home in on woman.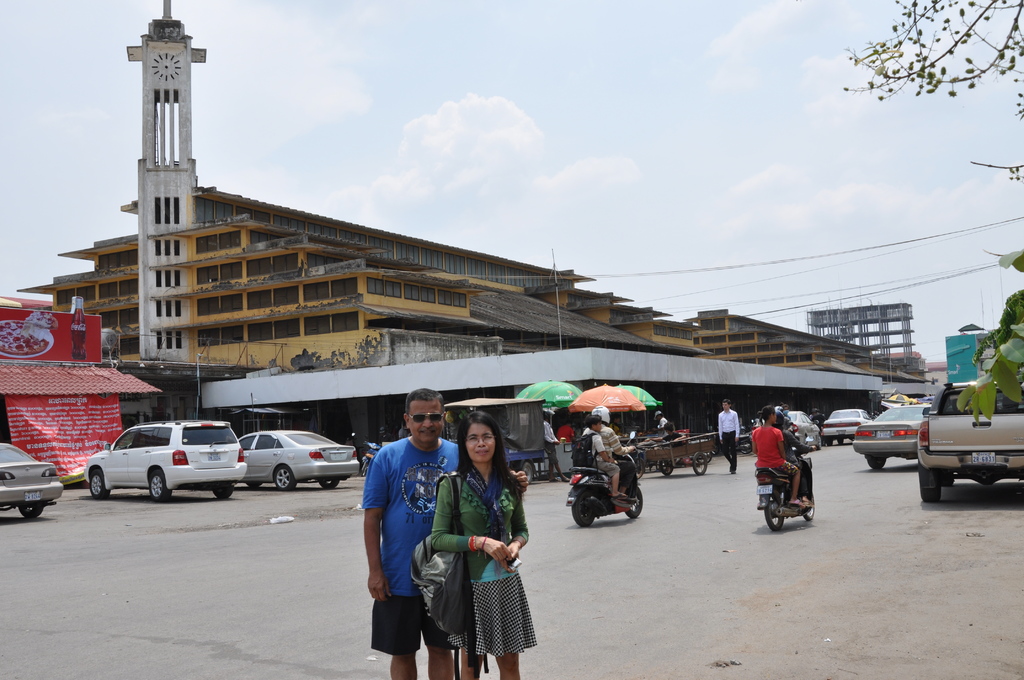
Homed in at [554,418,577,442].
